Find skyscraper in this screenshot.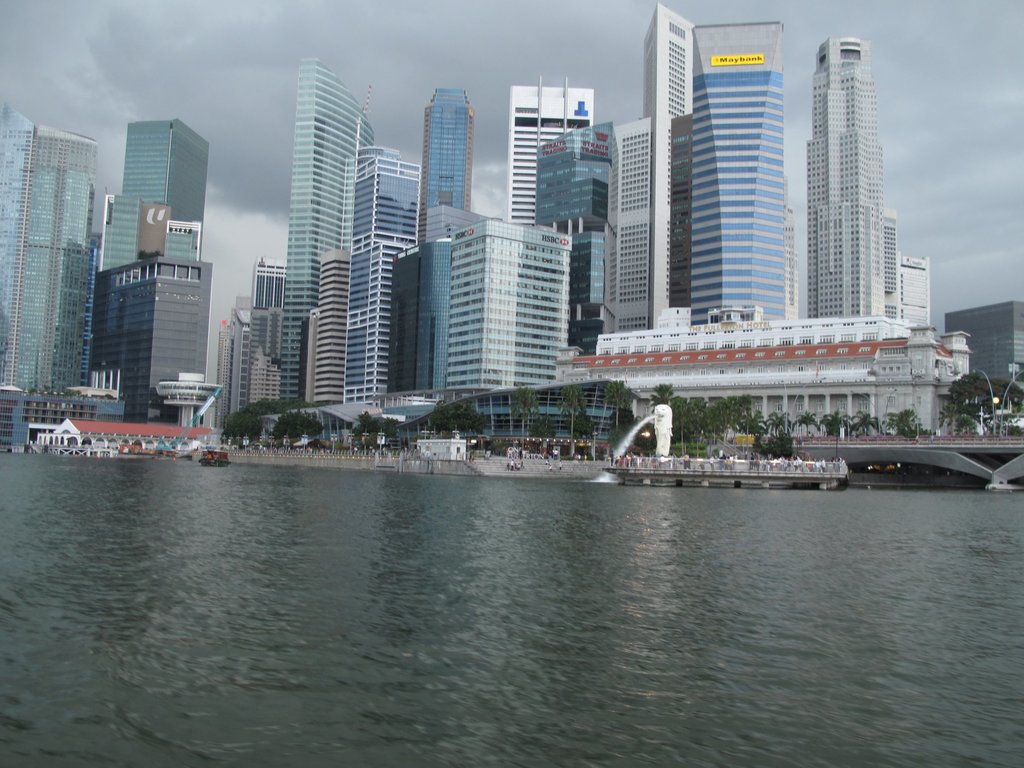
The bounding box for skyscraper is <box>504,79,599,228</box>.
